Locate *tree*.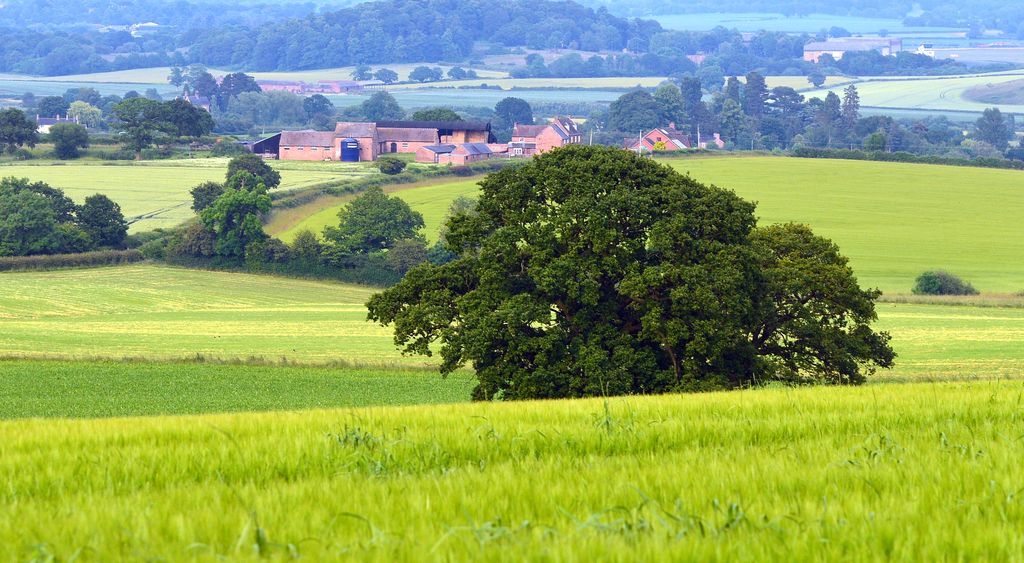
Bounding box: 0, 106, 36, 159.
